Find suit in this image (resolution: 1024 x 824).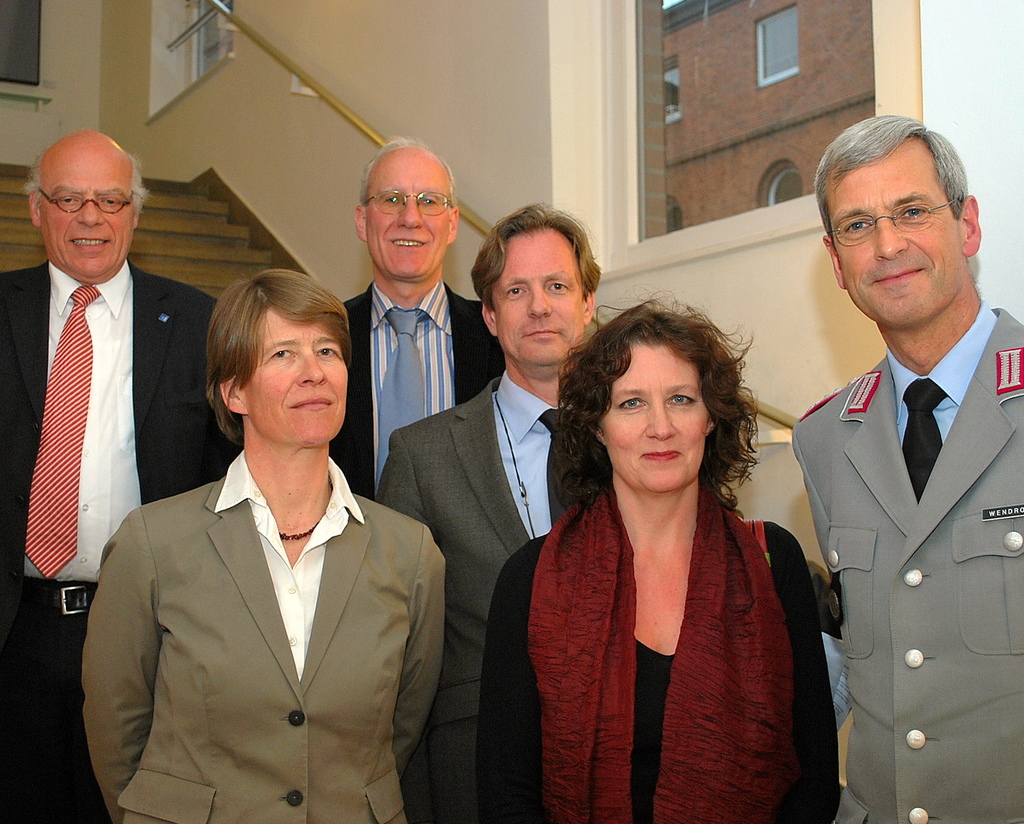
375,369,578,823.
